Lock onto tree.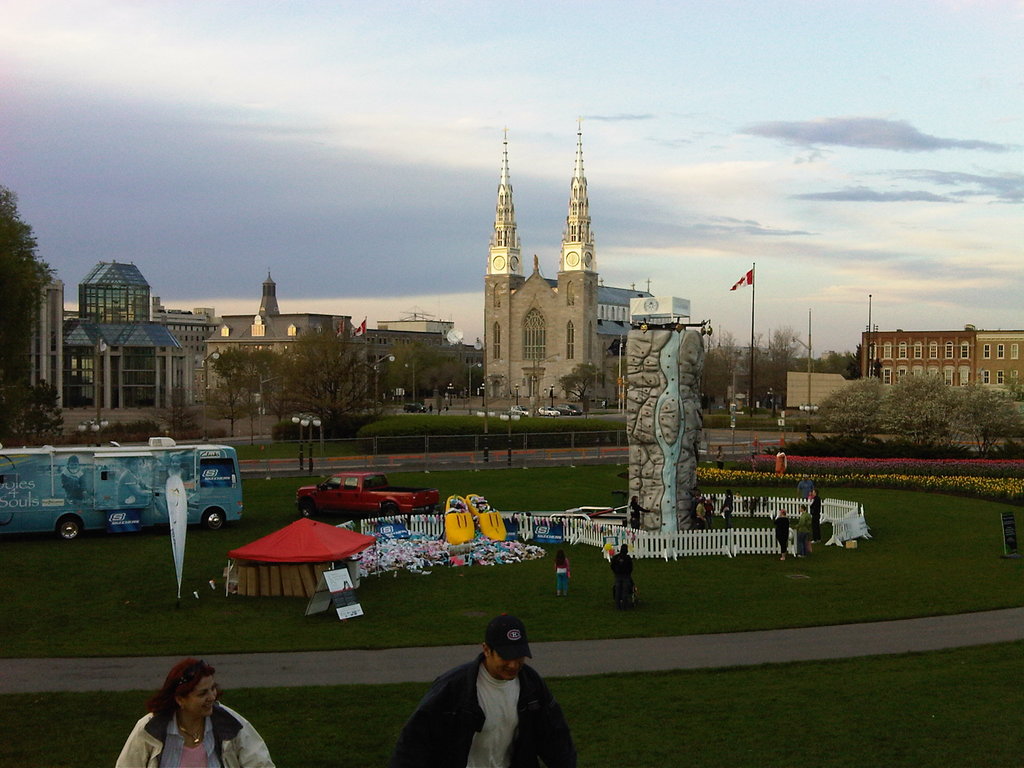
Locked: x1=559, y1=362, x2=611, y2=412.
